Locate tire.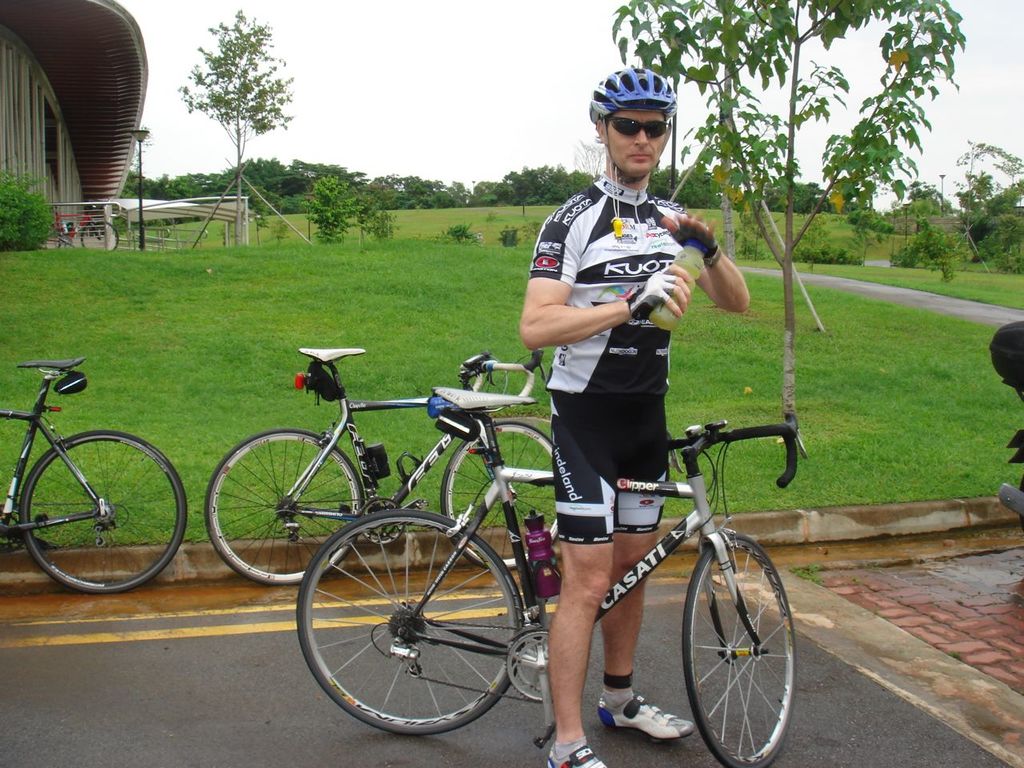
Bounding box: box=[680, 530, 800, 767].
